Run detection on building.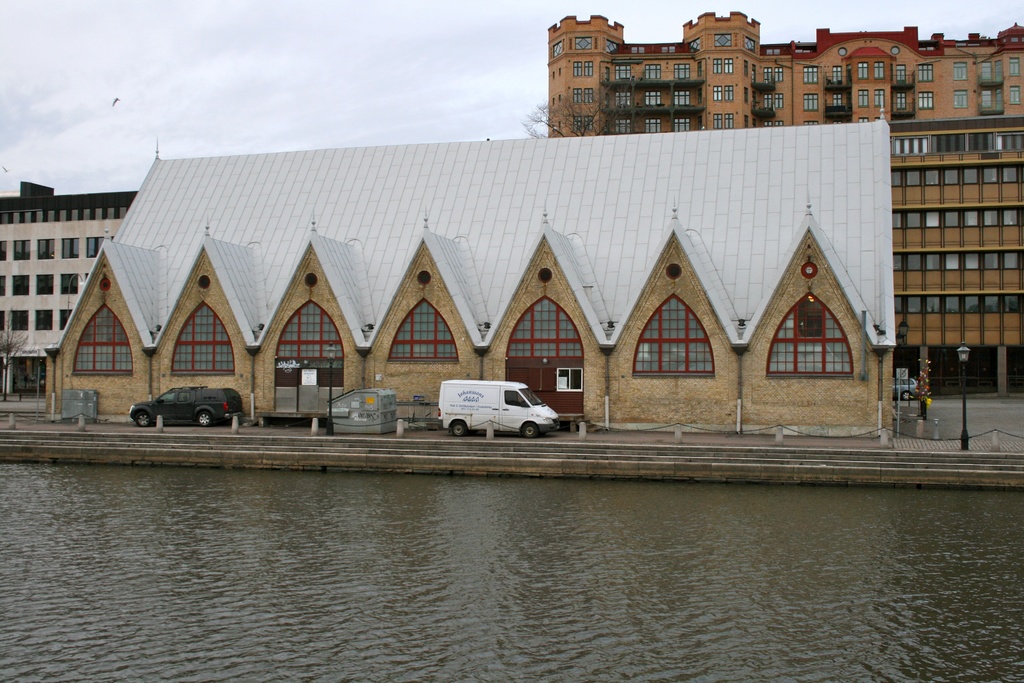
Result: Rect(932, 22, 1023, 117).
